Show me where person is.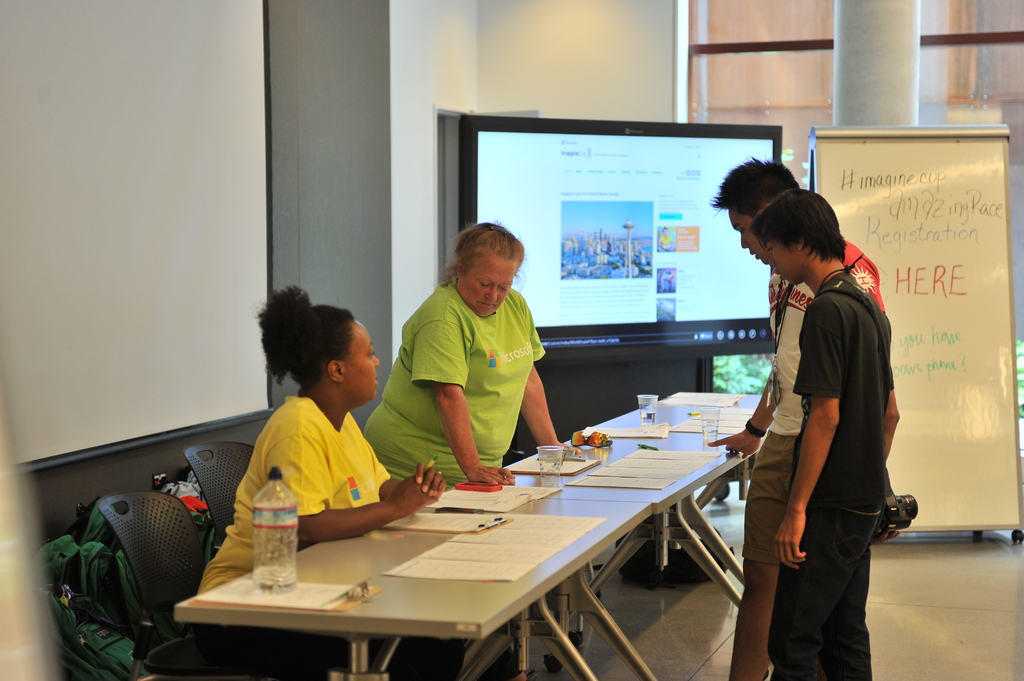
person is at <bbox>202, 285, 448, 641</bbox>.
